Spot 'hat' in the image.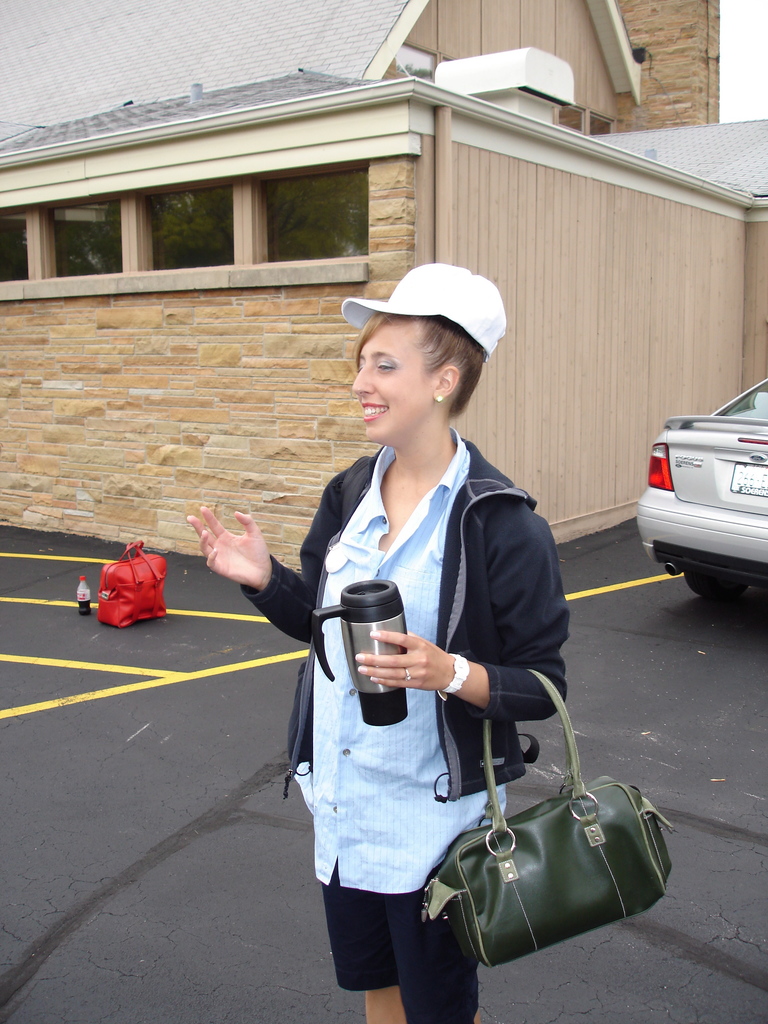
'hat' found at bbox(341, 261, 506, 363).
